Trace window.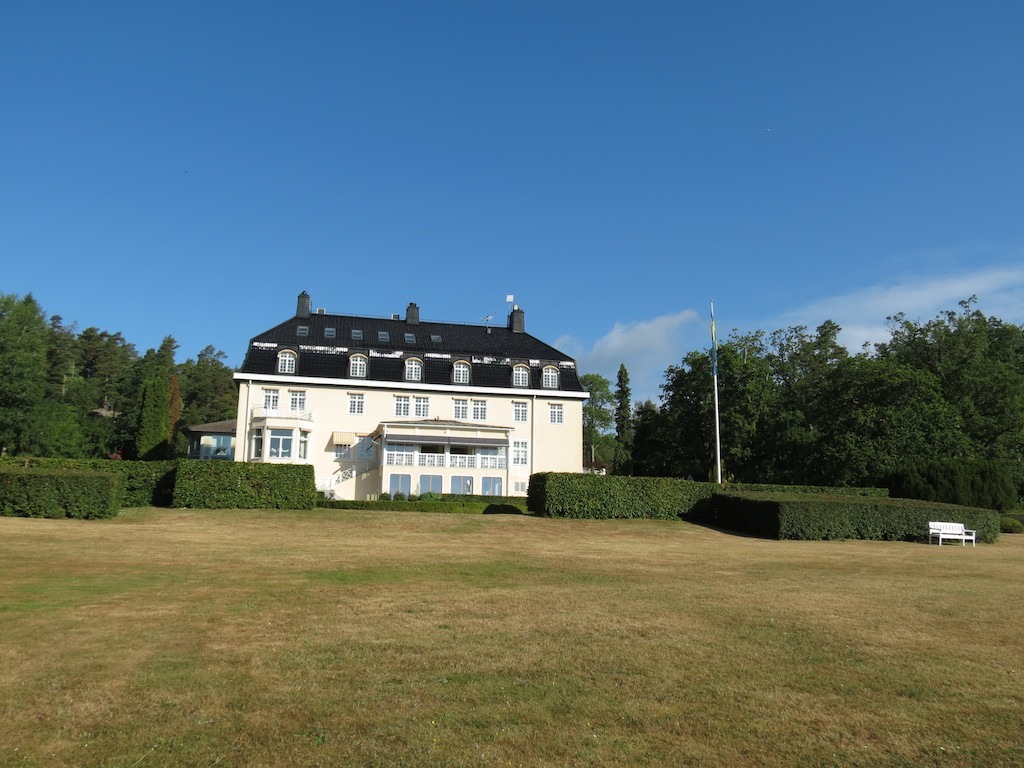
Traced to 275, 353, 298, 375.
